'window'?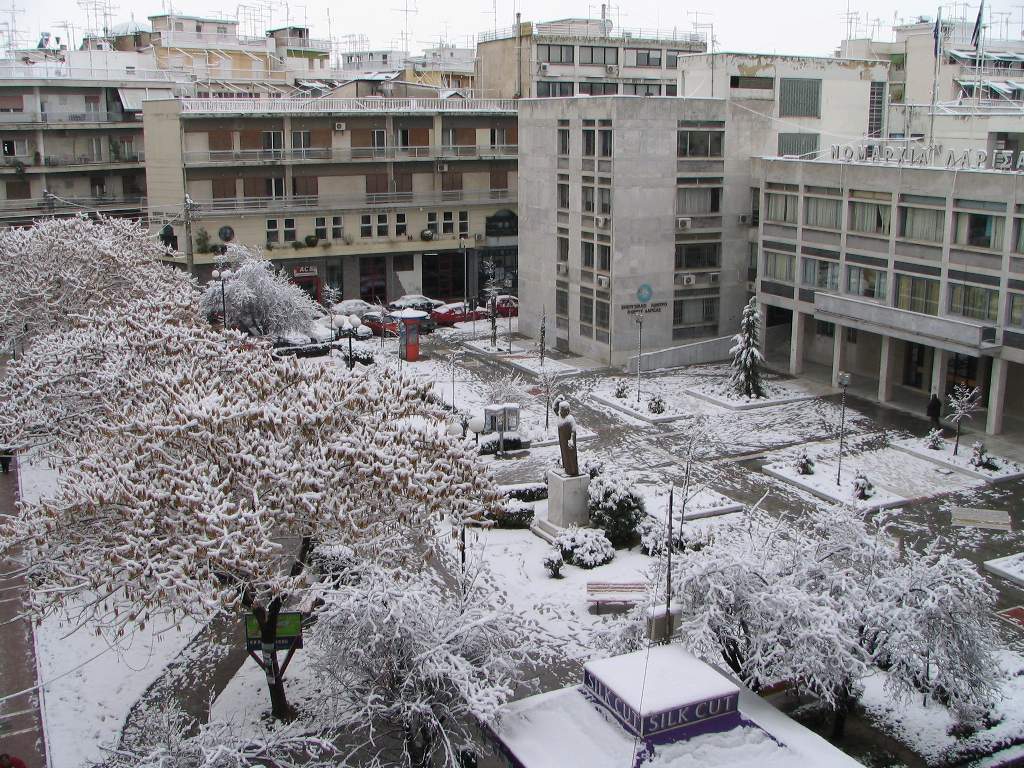
bbox=(559, 187, 568, 206)
